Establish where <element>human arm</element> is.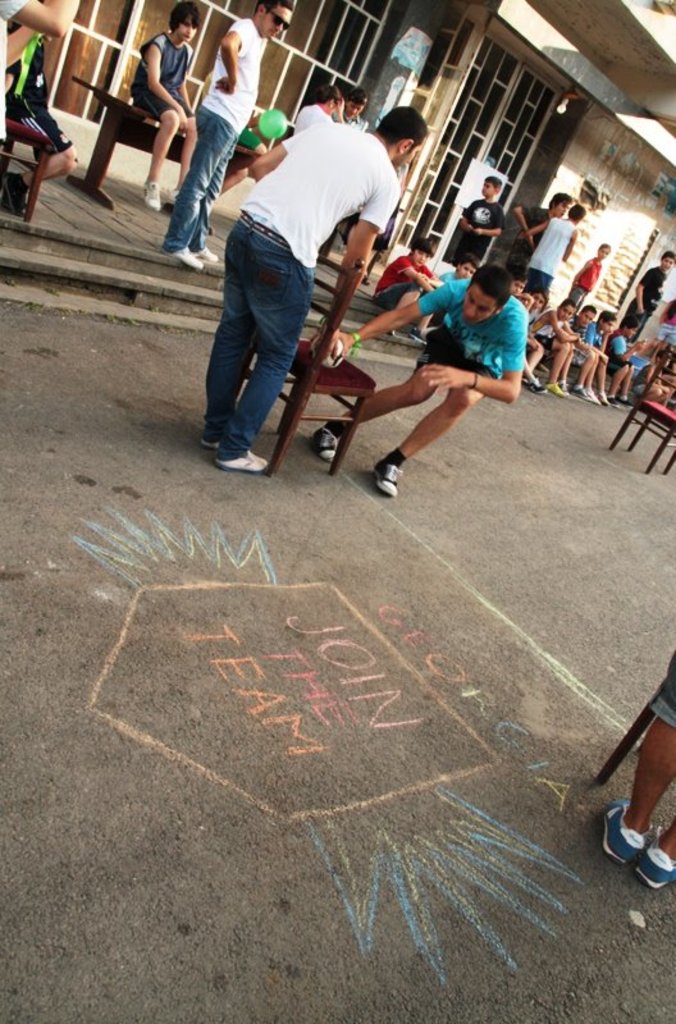
Established at [507,204,540,251].
